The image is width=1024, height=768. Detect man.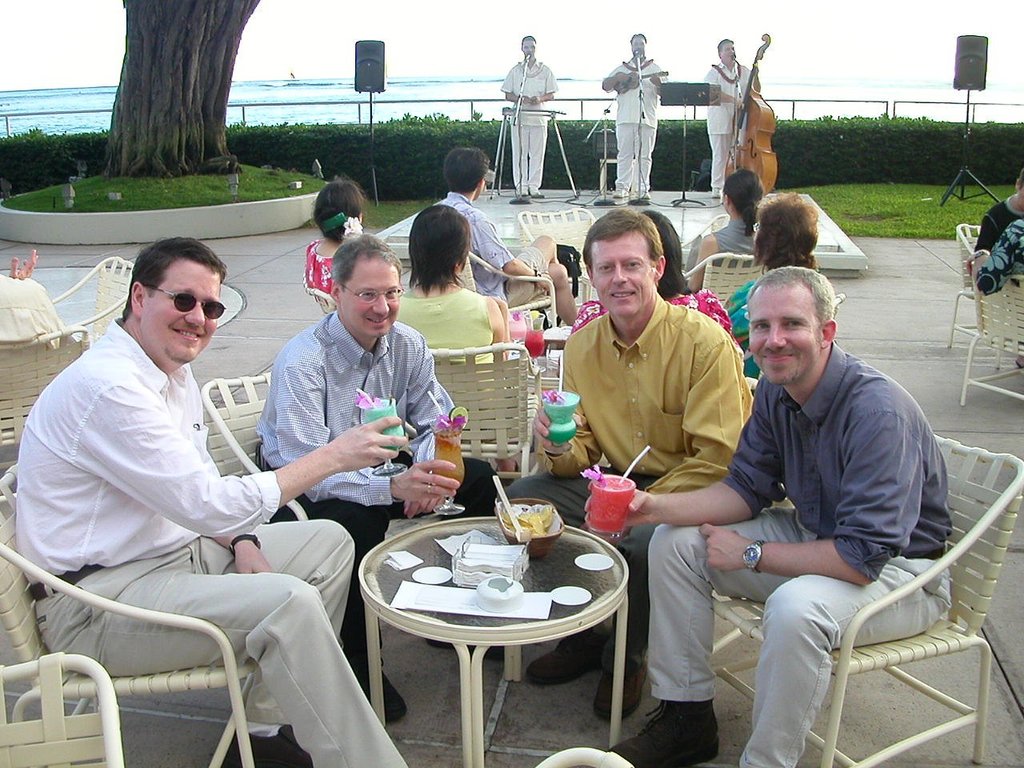
Detection: bbox(19, 230, 413, 767).
